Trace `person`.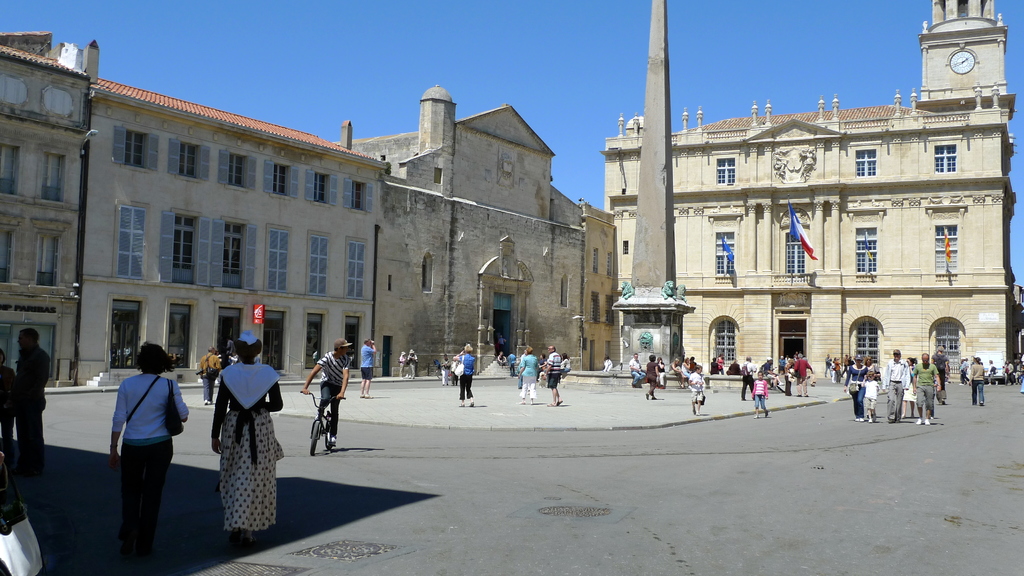
Traced to <region>303, 339, 347, 451</region>.
